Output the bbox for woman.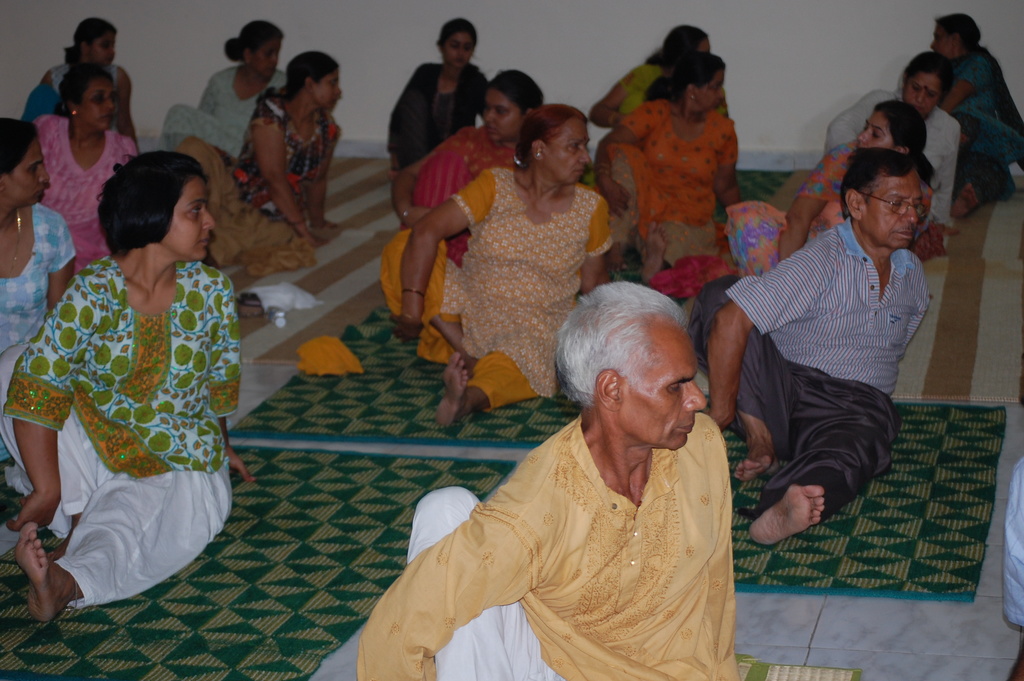
<box>929,13,1023,217</box>.
